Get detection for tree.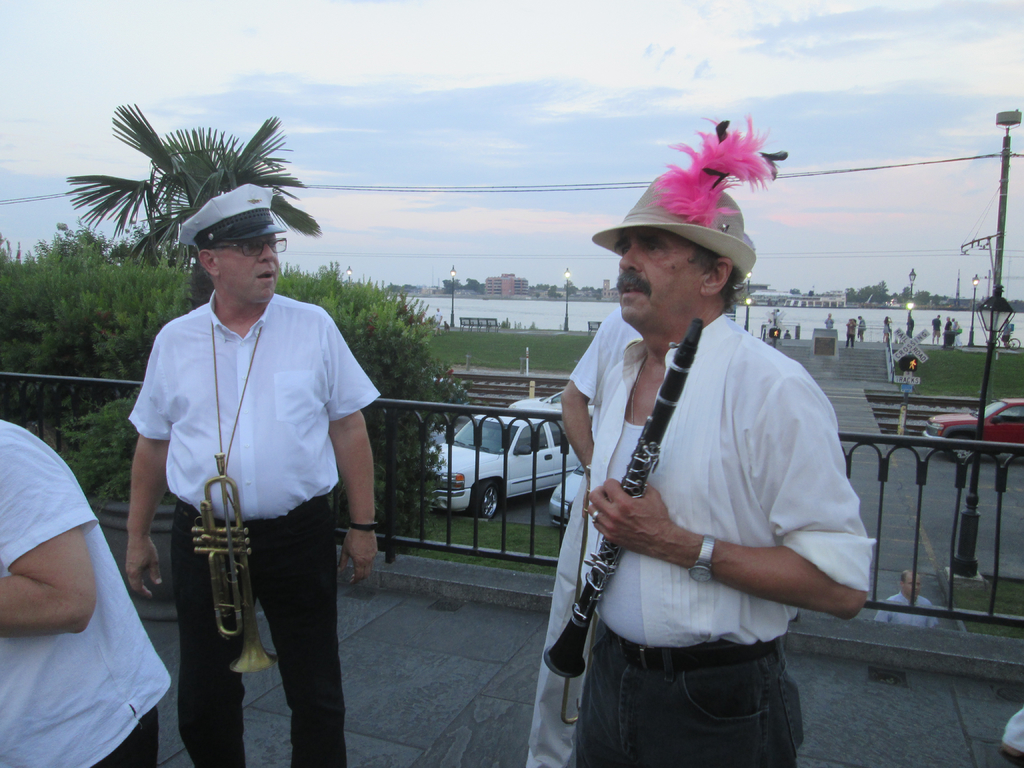
Detection: [x1=52, y1=92, x2=326, y2=319].
